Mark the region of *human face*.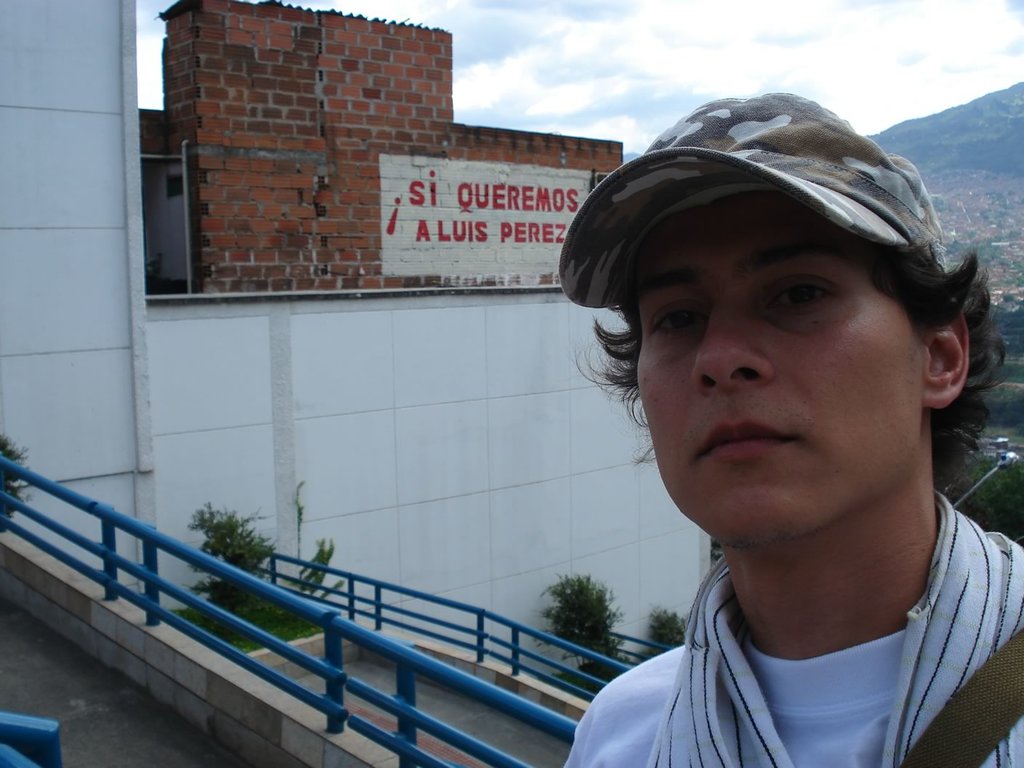
Region: bbox(635, 192, 918, 543).
